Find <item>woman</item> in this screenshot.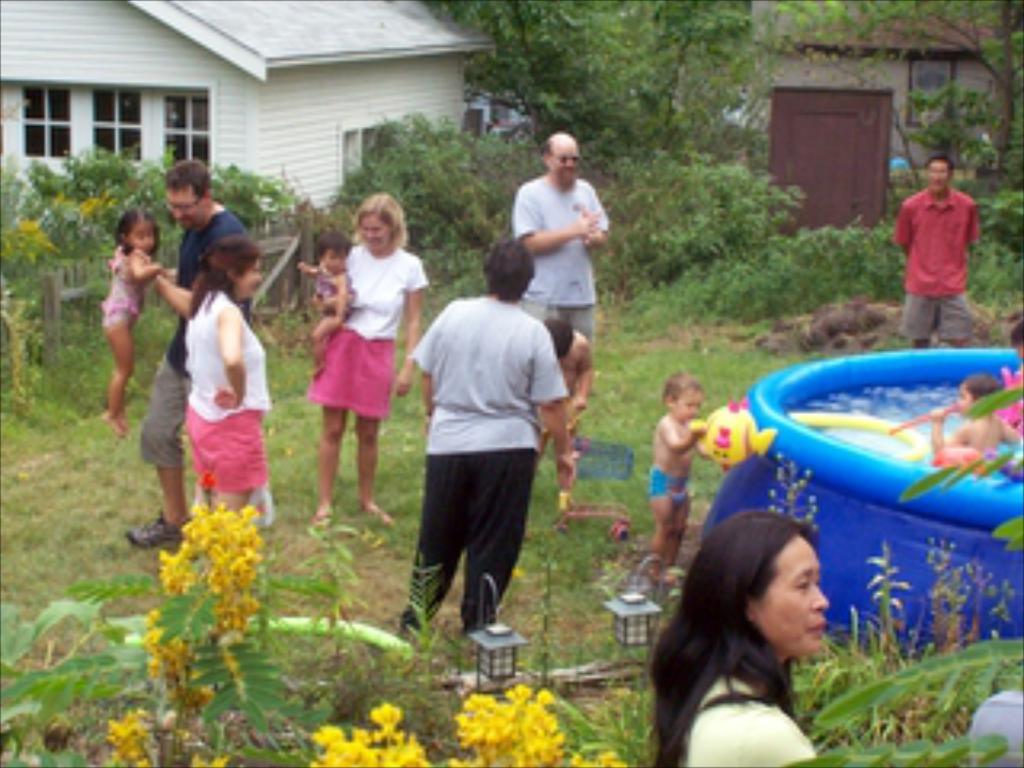
The bounding box for <item>woman</item> is <region>627, 502, 880, 758</region>.
